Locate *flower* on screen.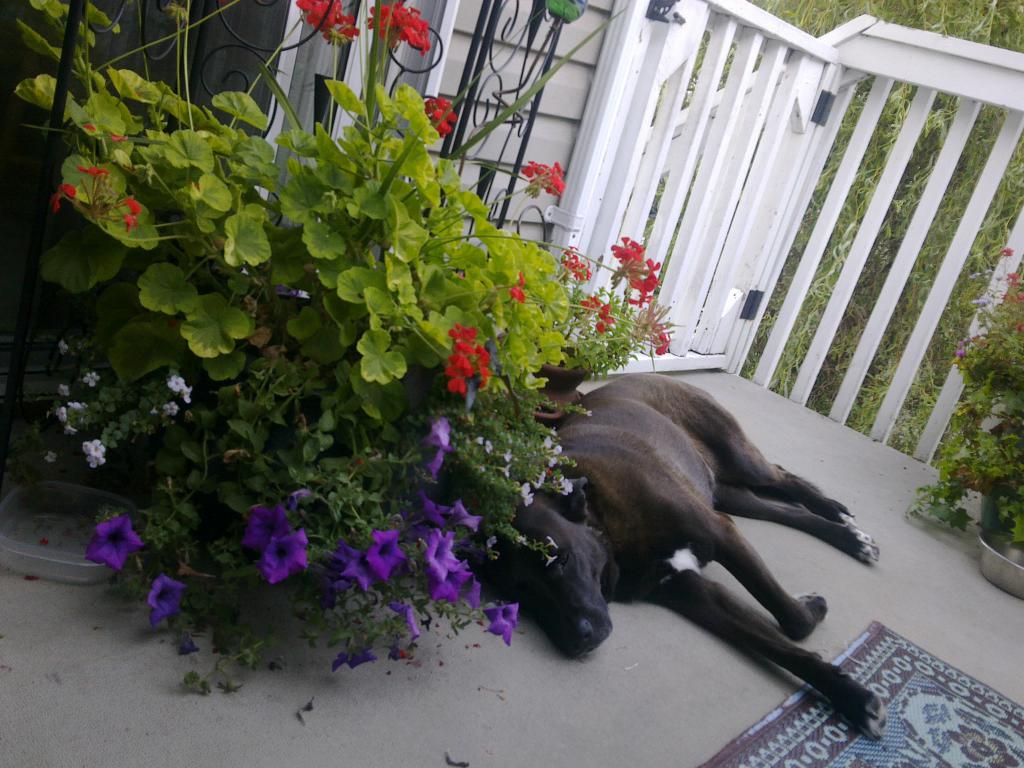
On screen at x1=123, y1=212, x2=143, y2=230.
